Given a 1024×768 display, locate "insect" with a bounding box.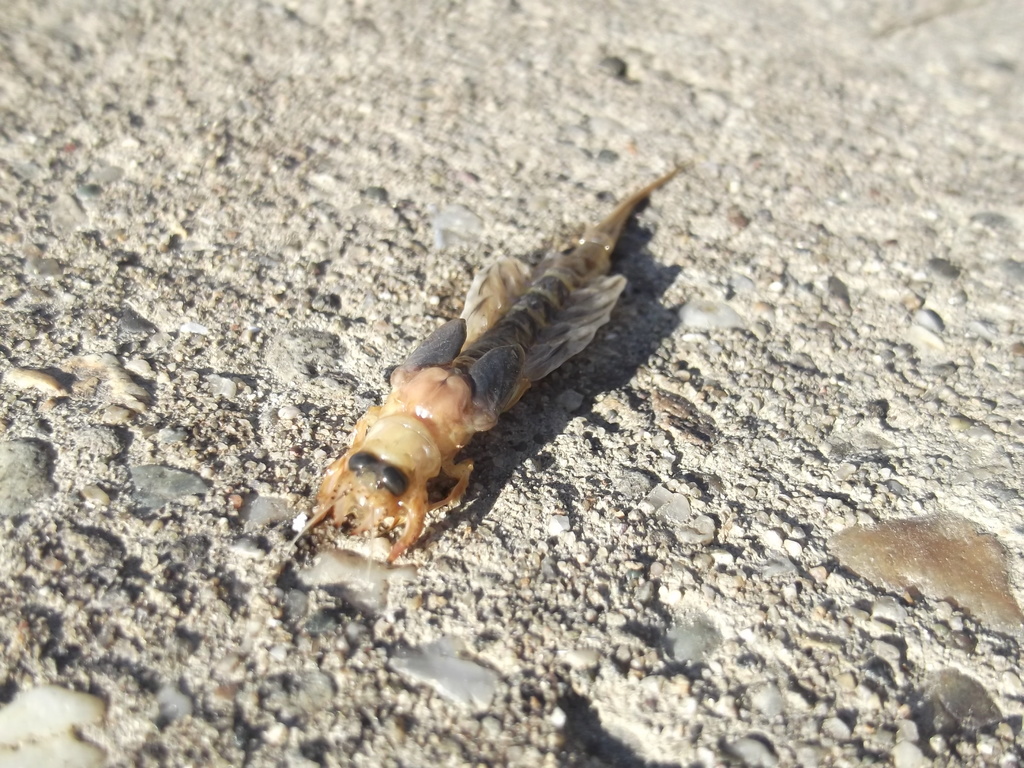
Located: BBox(285, 167, 685, 569).
